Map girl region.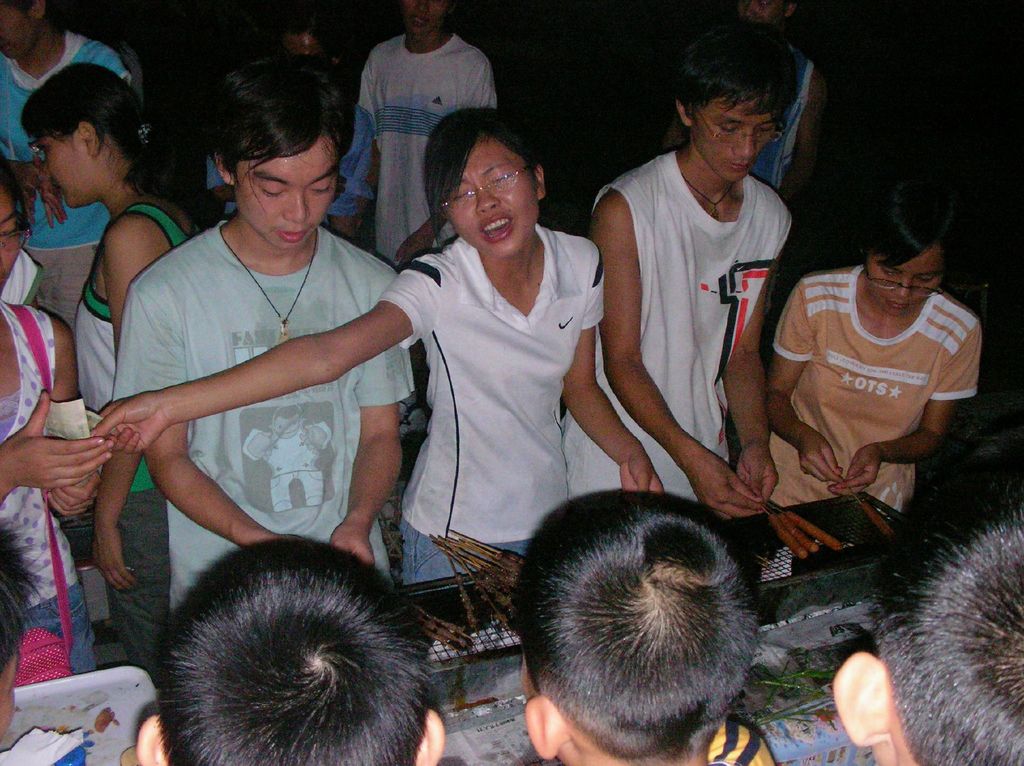
Mapped to bbox=[90, 106, 666, 598].
